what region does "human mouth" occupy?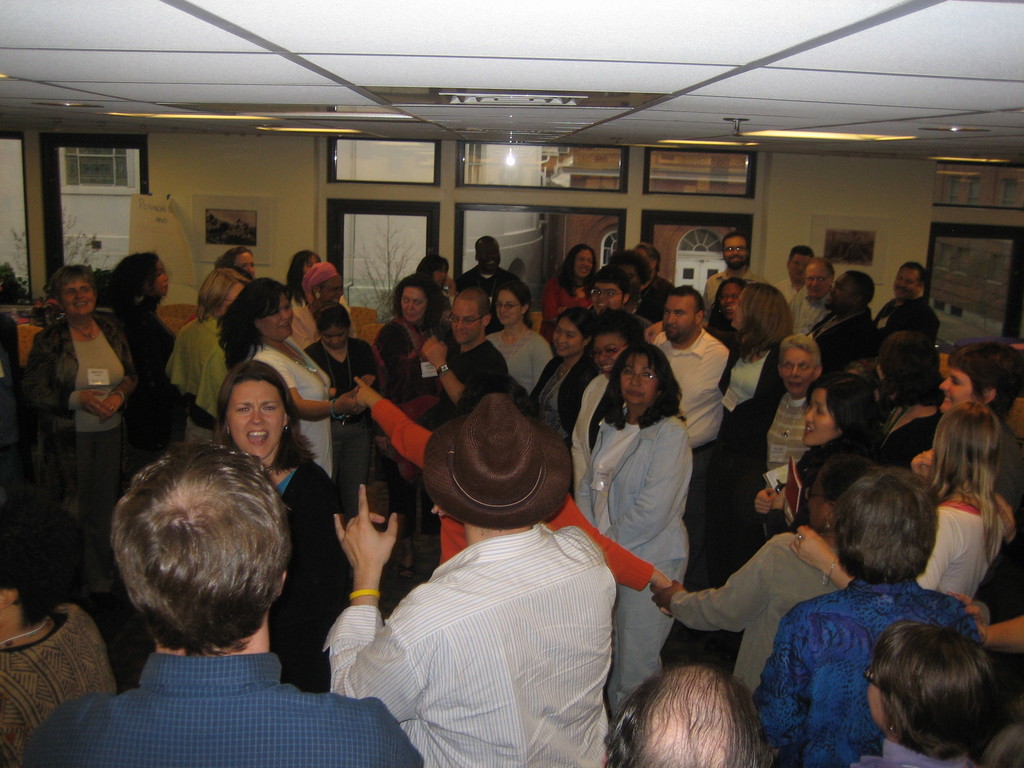
<box>662,323,678,332</box>.
